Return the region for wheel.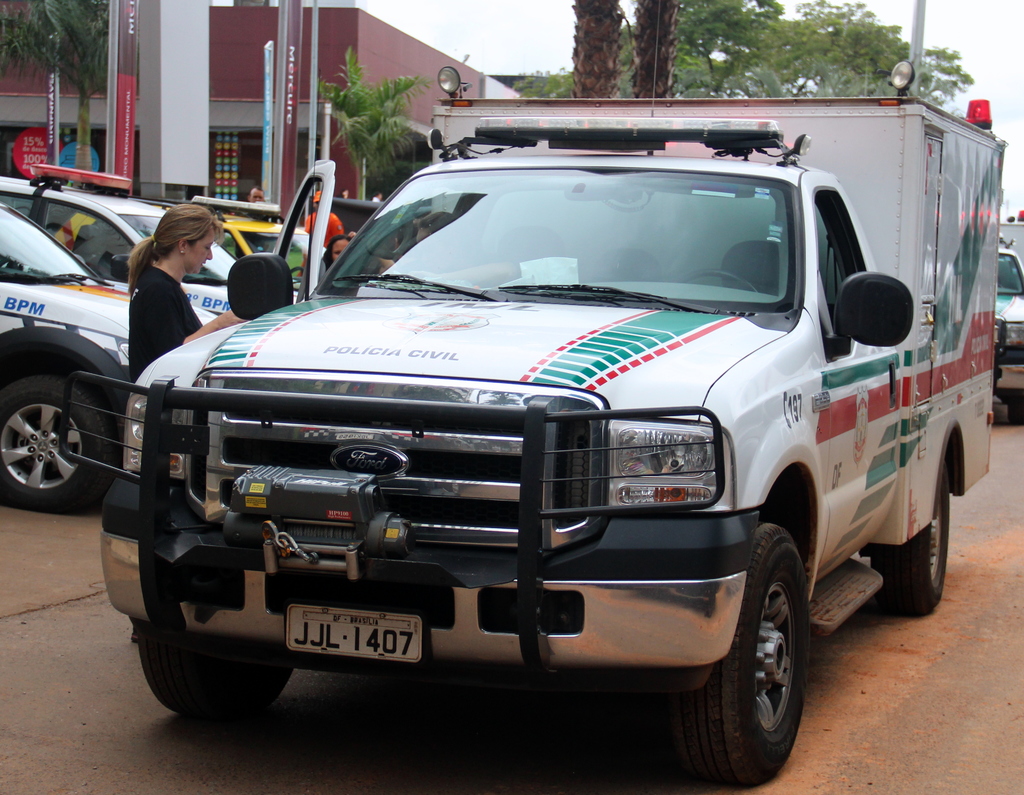
x1=0 y1=374 x2=115 y2=520.
